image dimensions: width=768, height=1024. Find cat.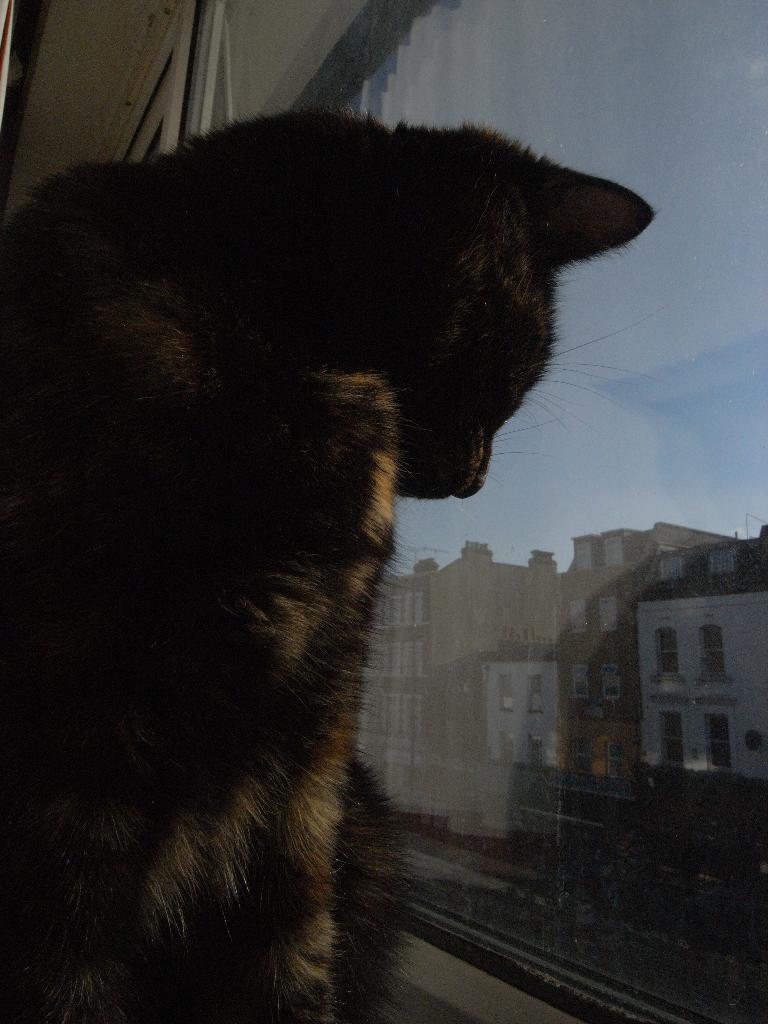
detection(0, 113, 656, 1023).
